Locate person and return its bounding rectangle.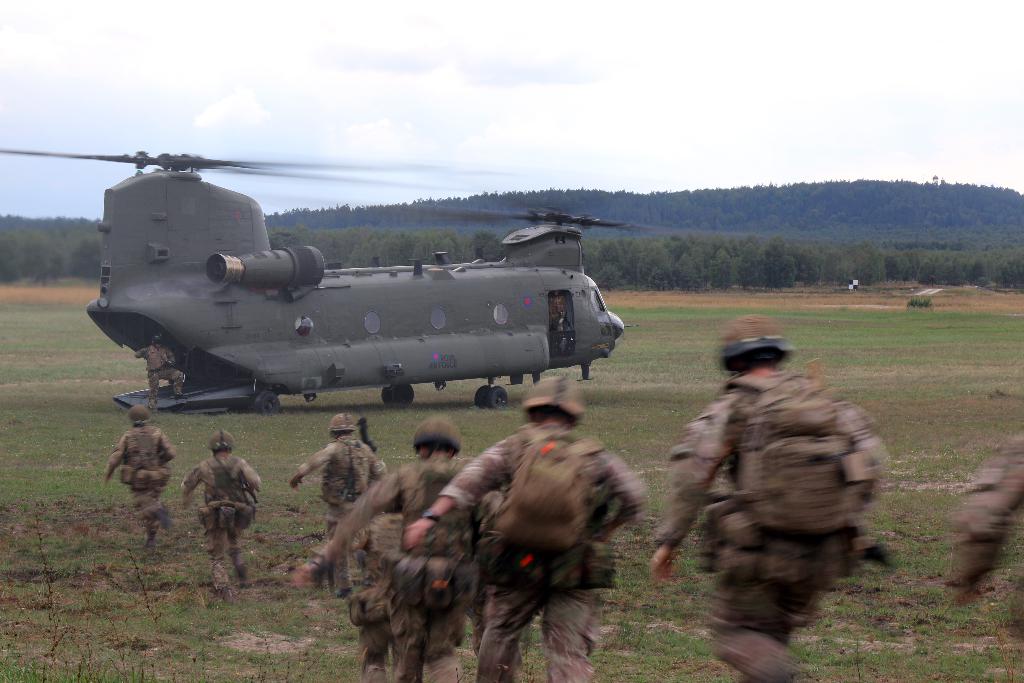
[left=943, top=427, right=1023, bottom=607].
